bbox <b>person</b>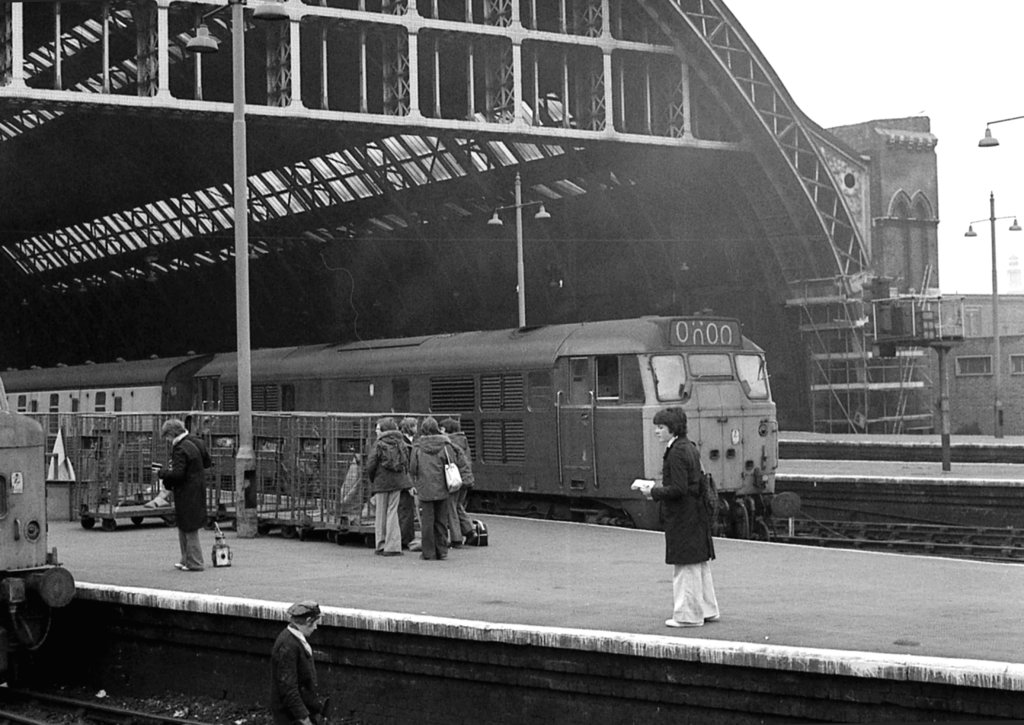
crop(418, 416, 456, 550)
